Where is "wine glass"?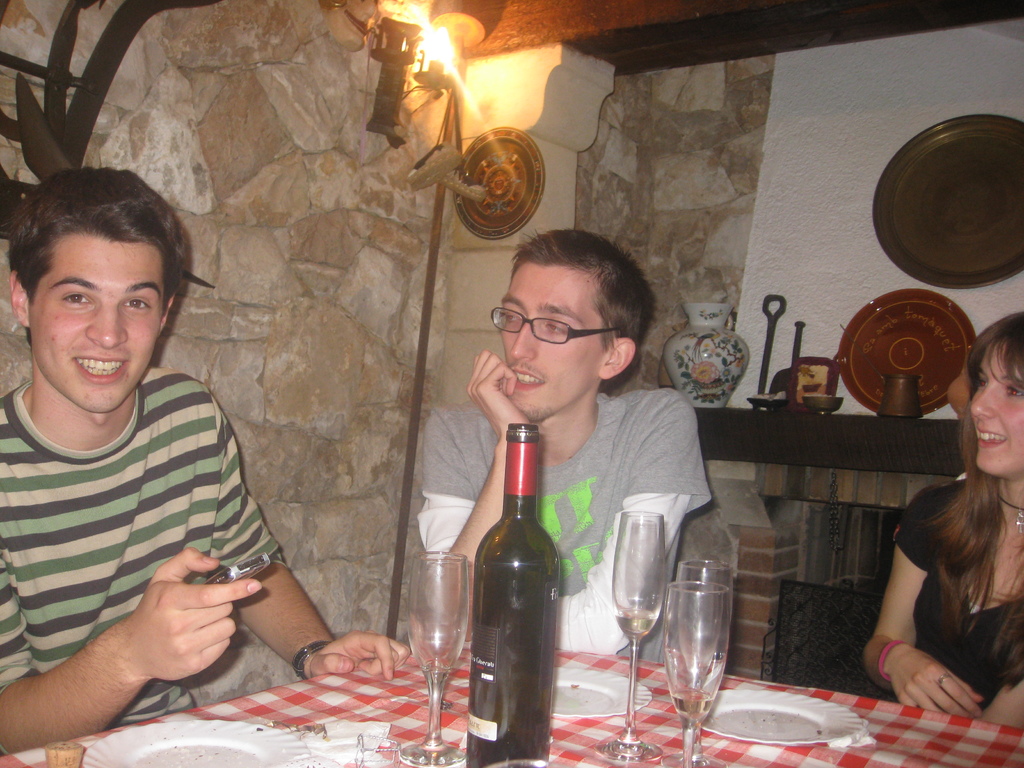
bbox=(395, 549, 468, 765).
